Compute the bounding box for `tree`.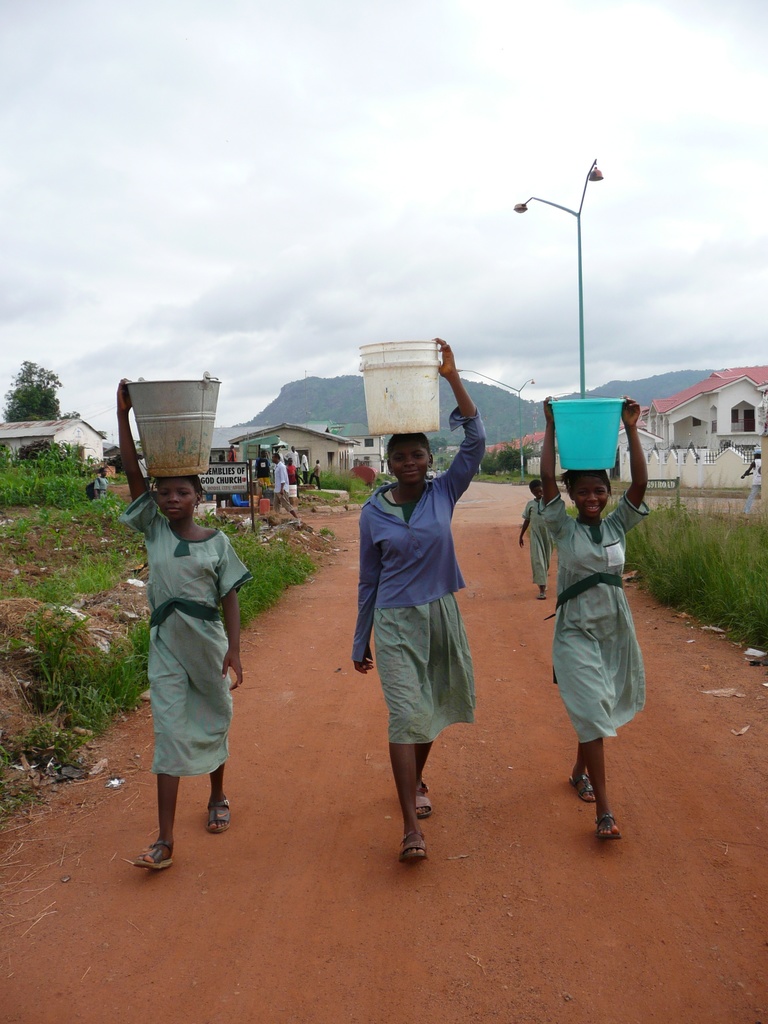
left=12, top=363, right=67, bottom=415.
